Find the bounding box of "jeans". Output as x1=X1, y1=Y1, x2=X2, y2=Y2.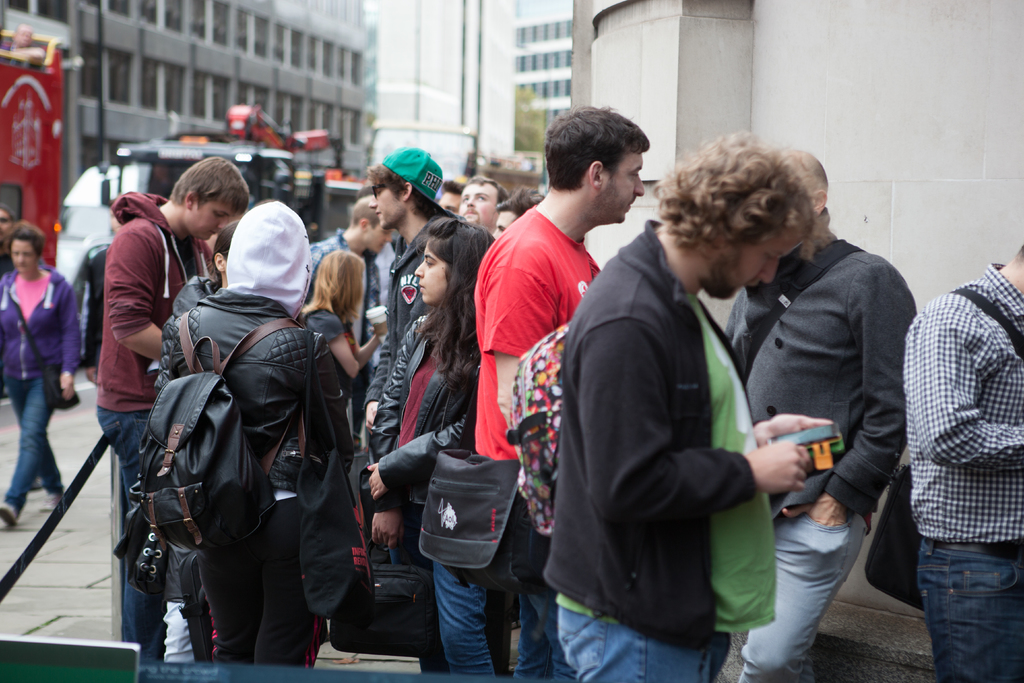
x1=773, y1=493, x2=889, y2=664.
